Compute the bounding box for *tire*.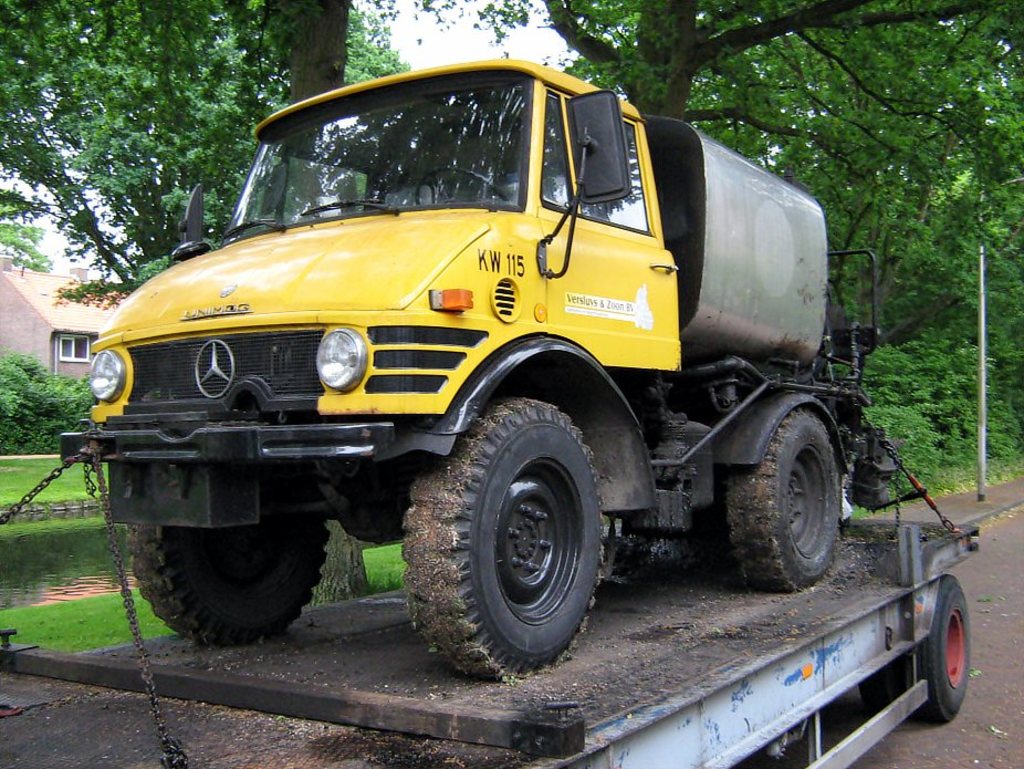
crop(854, 669, 895, 713).
